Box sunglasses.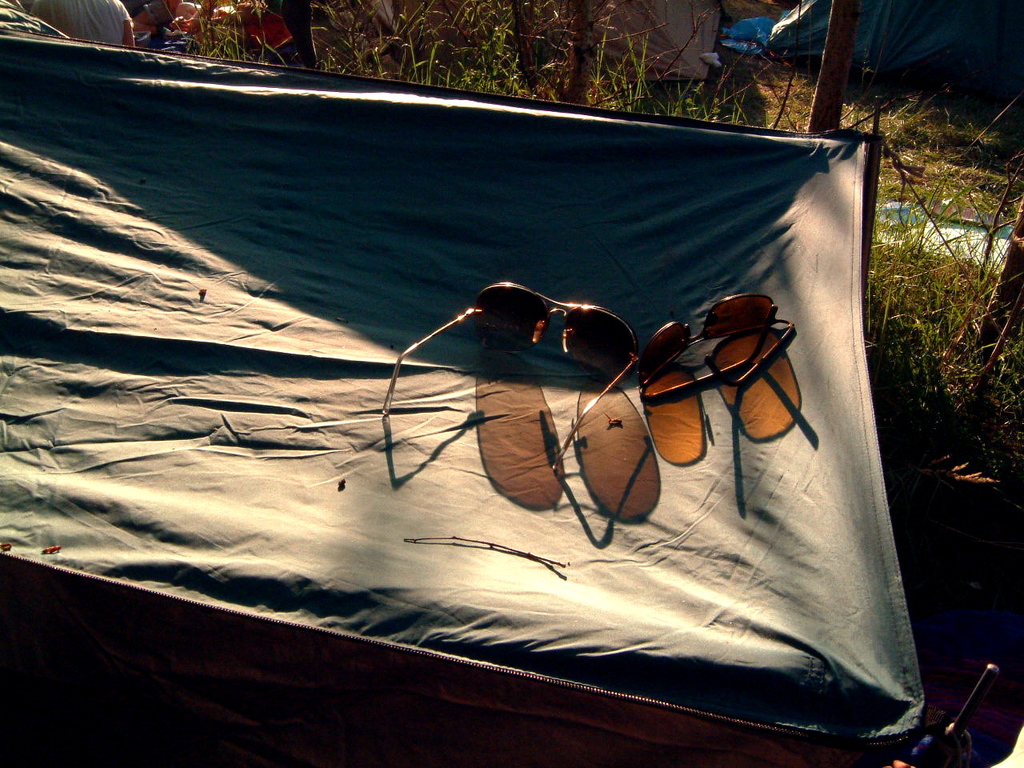
x1=637, y1=295, x2=798, y2=409.
